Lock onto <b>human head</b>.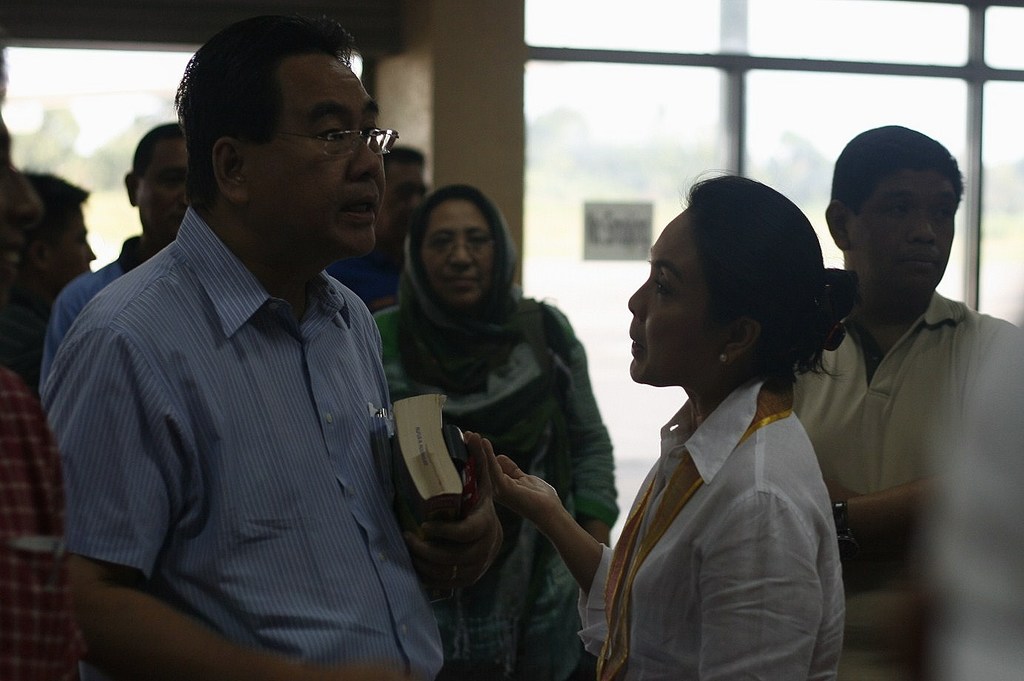
Locked: [0, 33, 40, 311].
